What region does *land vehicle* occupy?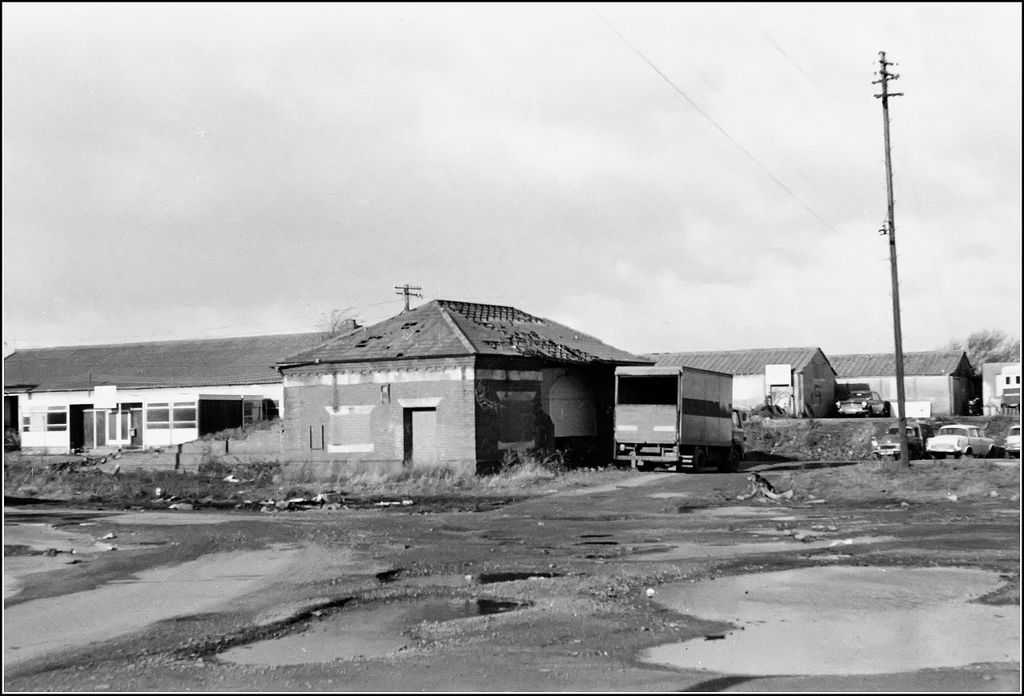
600/349/752/478.
